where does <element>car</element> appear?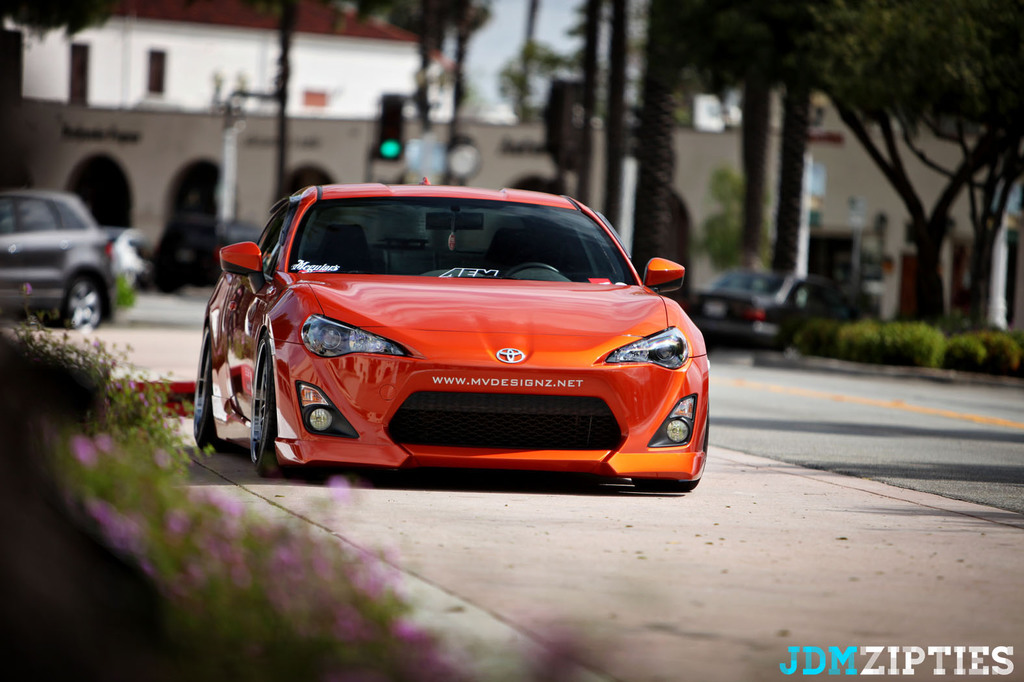
Appears at {"left": 190, "top": 175, "right": 711, "bottom": 493}.
